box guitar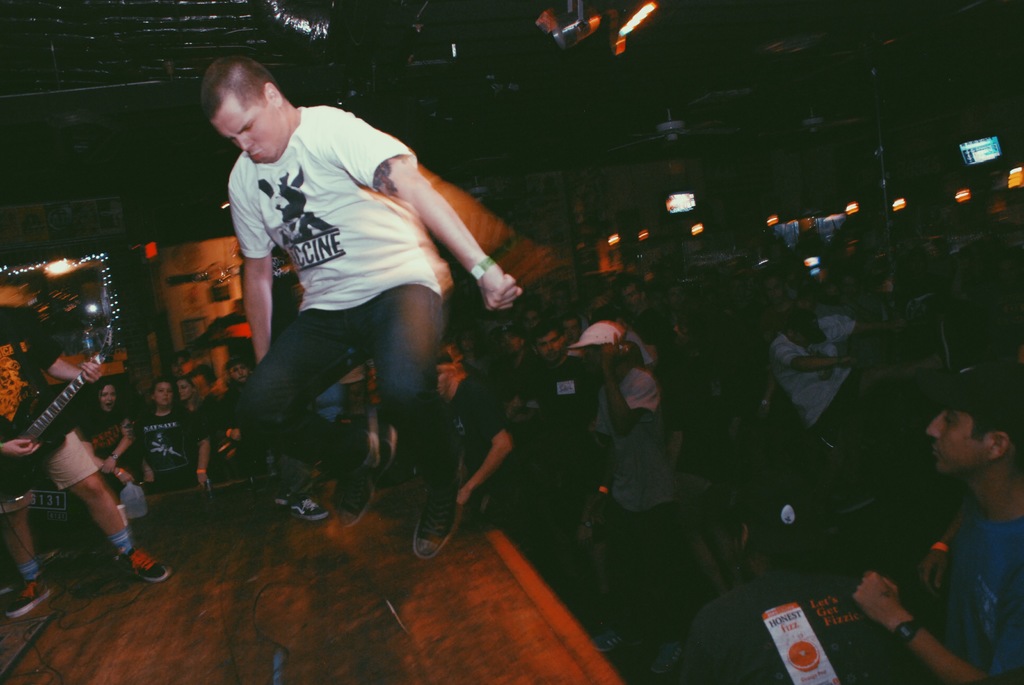
rect(0, 326, 115, 508)
